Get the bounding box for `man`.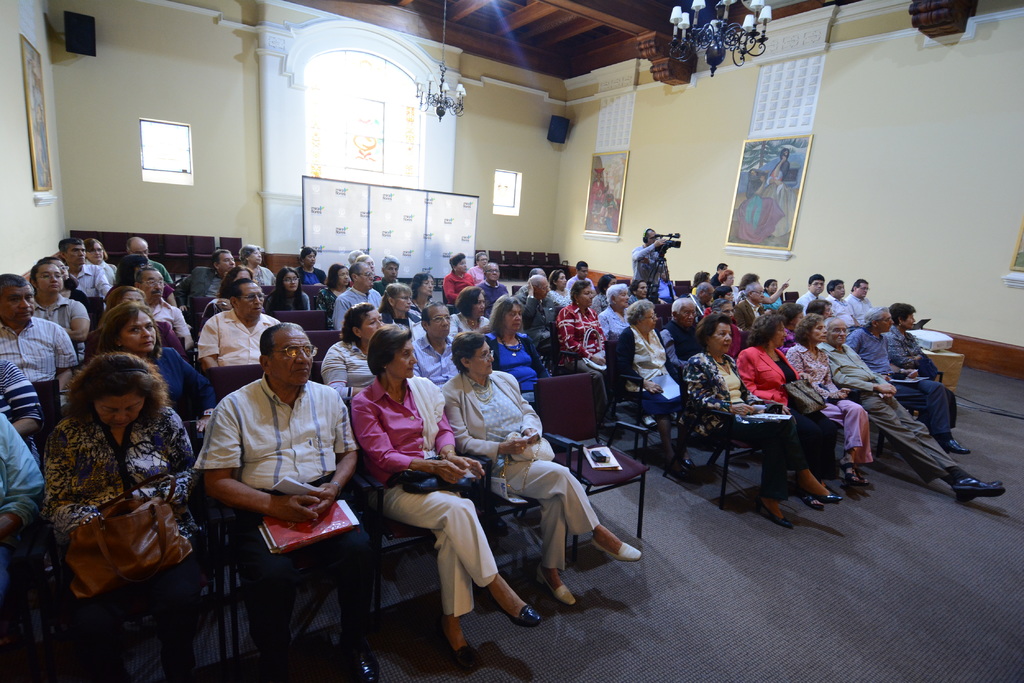
0, 273, 79, 394.
